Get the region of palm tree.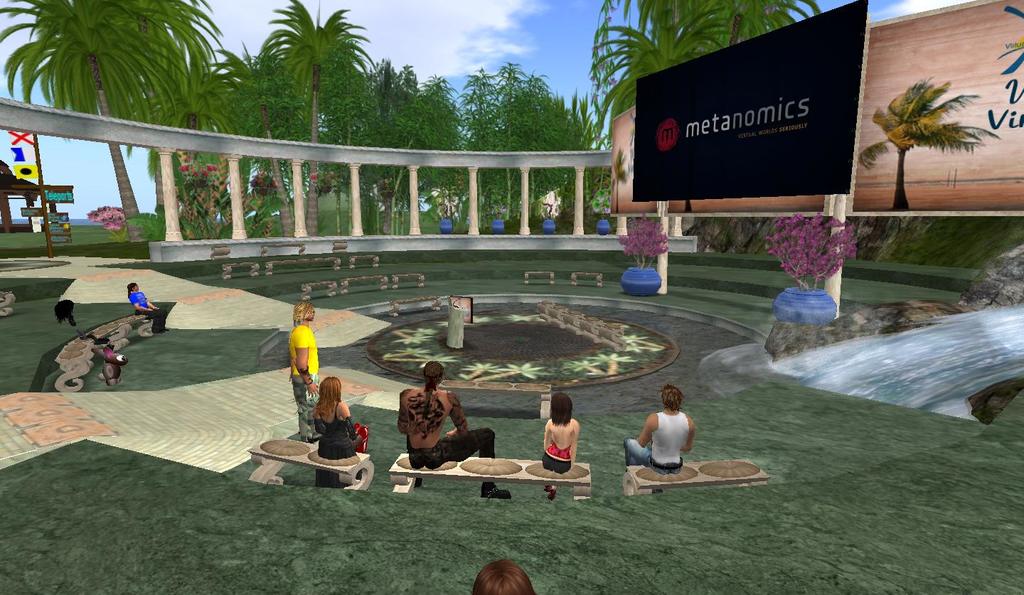
258 0 369 193.
